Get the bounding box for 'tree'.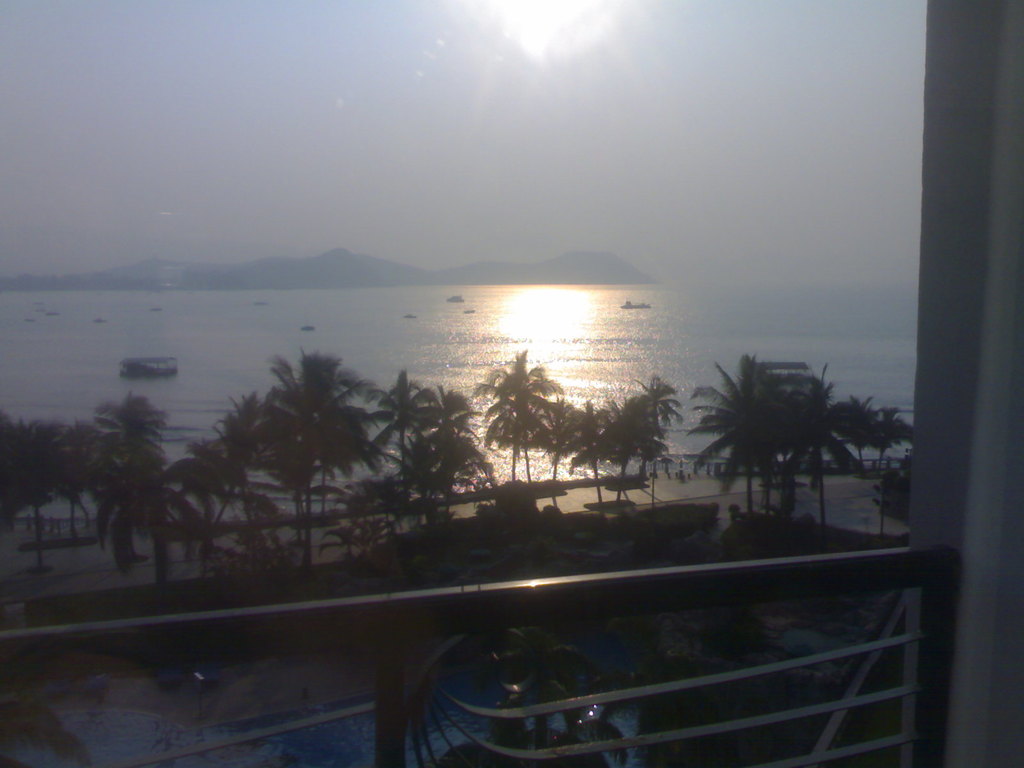
x1=680 y1=352 x2=778 y2=508.
